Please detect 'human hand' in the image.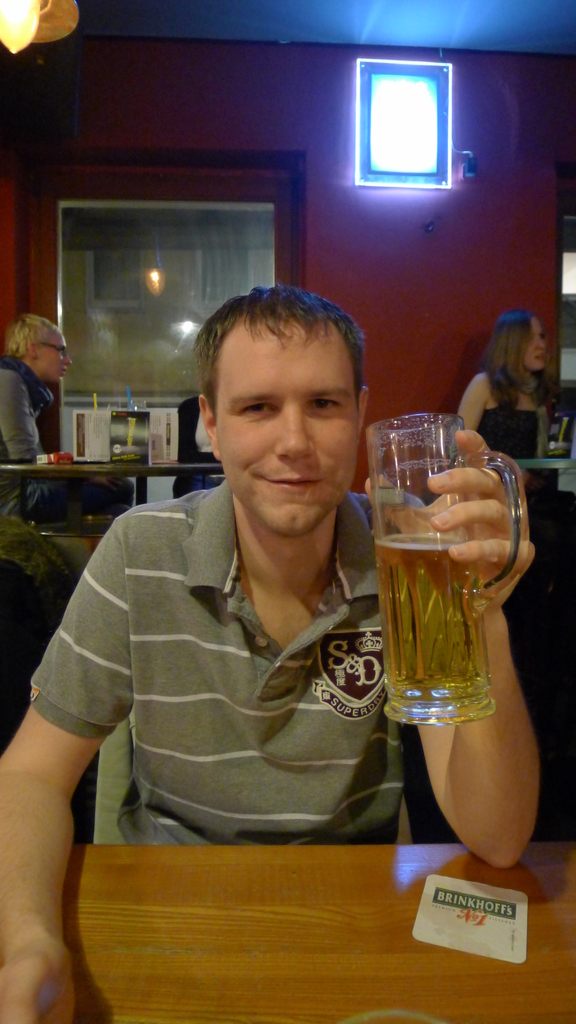
box=[430, 431, 532, 605].
